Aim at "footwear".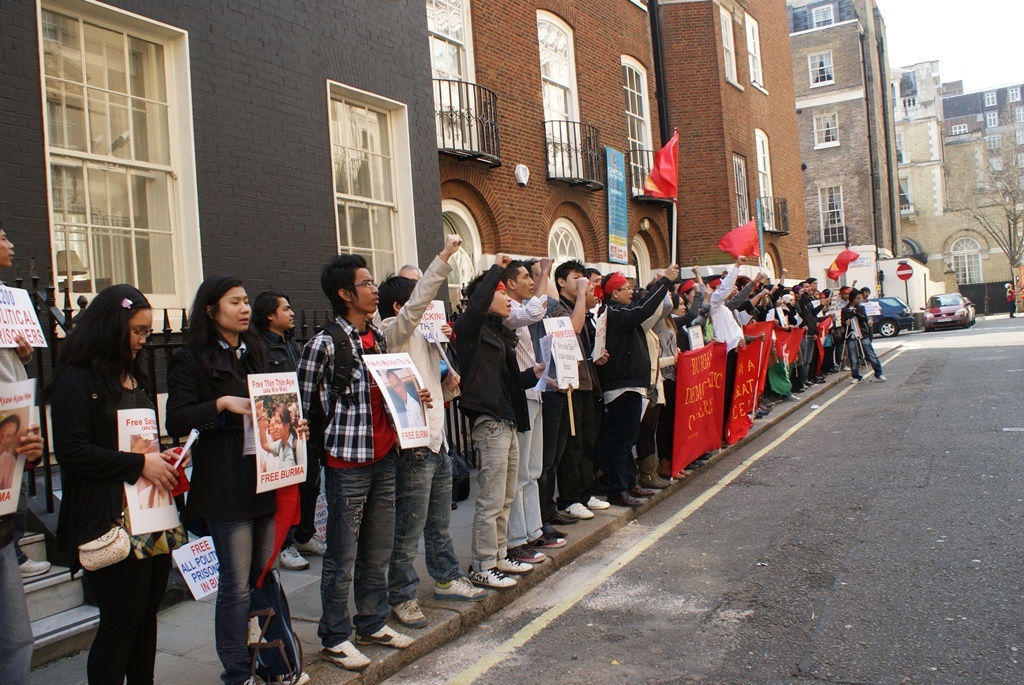
Aimed at (355, 628, 412, 646).
